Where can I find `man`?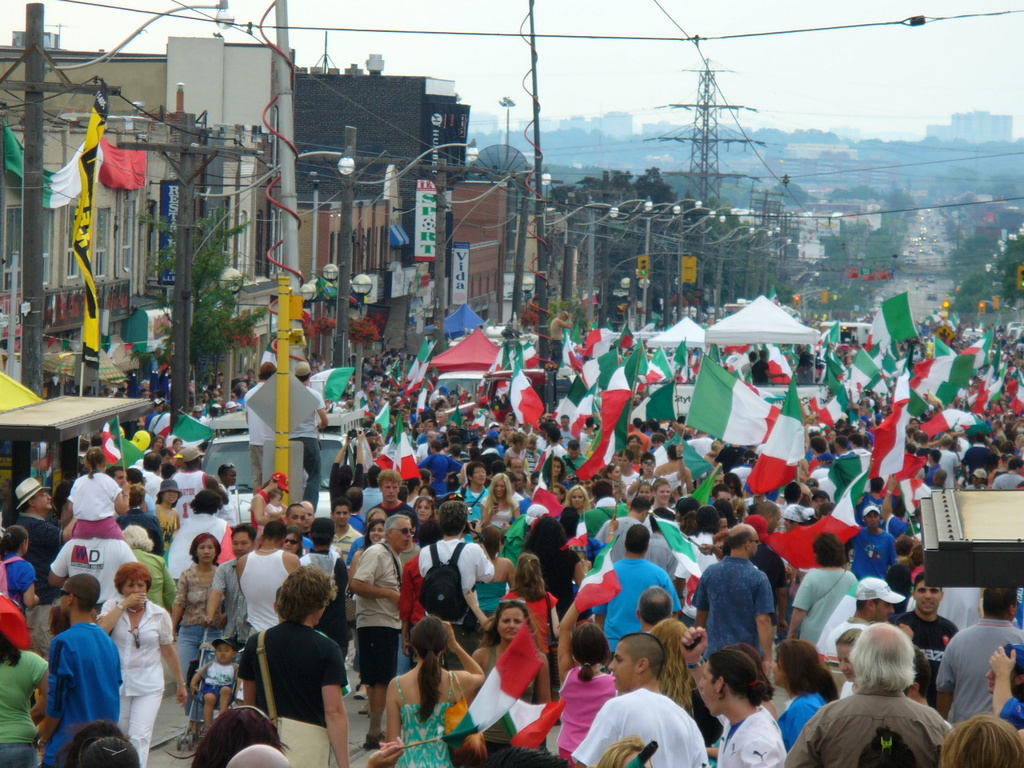
You can find it at <bbox>582, 637, 709, 767</bbox>.
